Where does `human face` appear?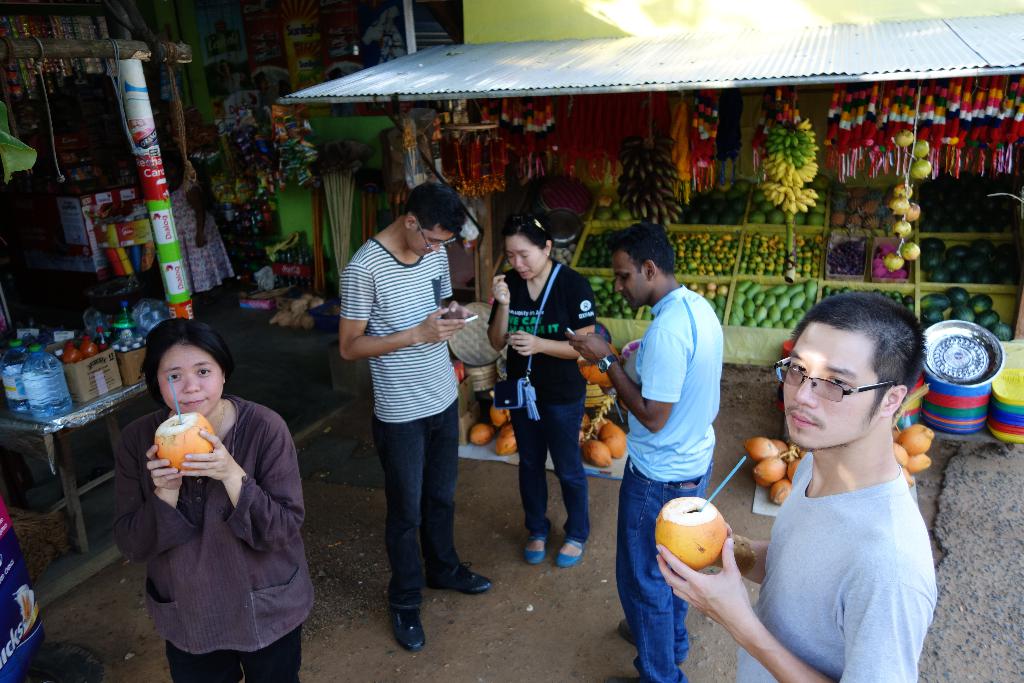
Appears at detection(614, 252, 649, 313).
